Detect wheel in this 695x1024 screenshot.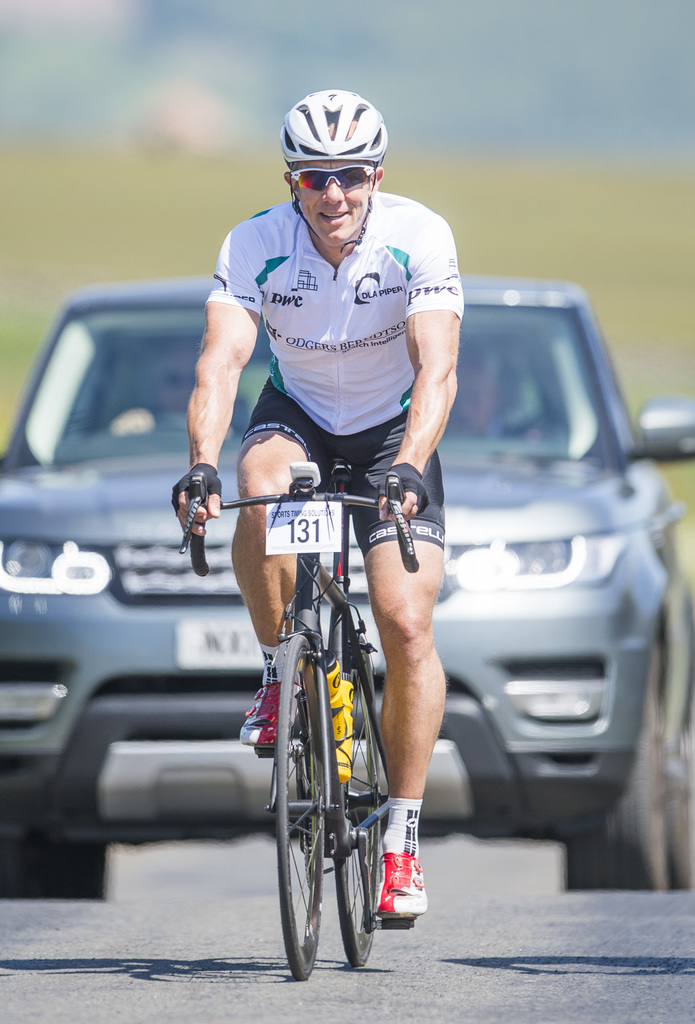
Detection: <region>564, 624, 683, 895</region>.
